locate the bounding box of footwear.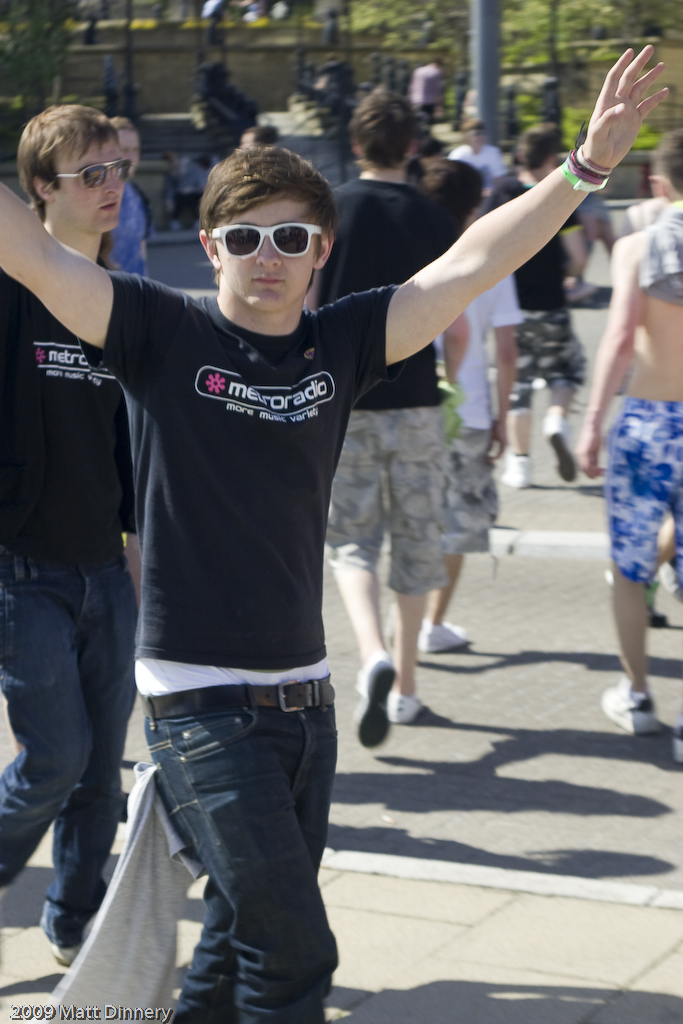
Bounding box: l=54, t=945, r=79, b=964.
